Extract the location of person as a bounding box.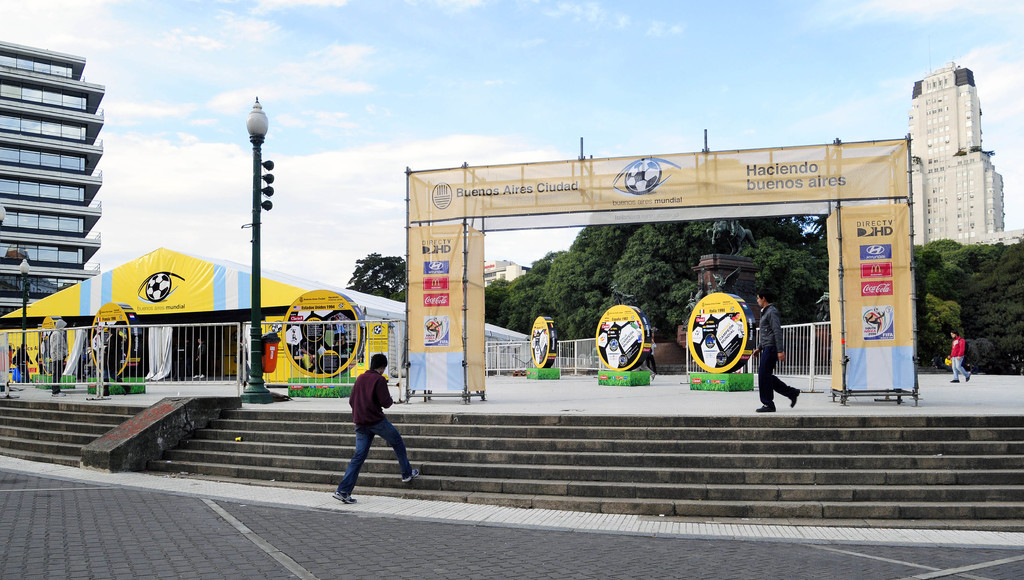
pyautogui.locateOnScreen(744, 288, 806, 410).
